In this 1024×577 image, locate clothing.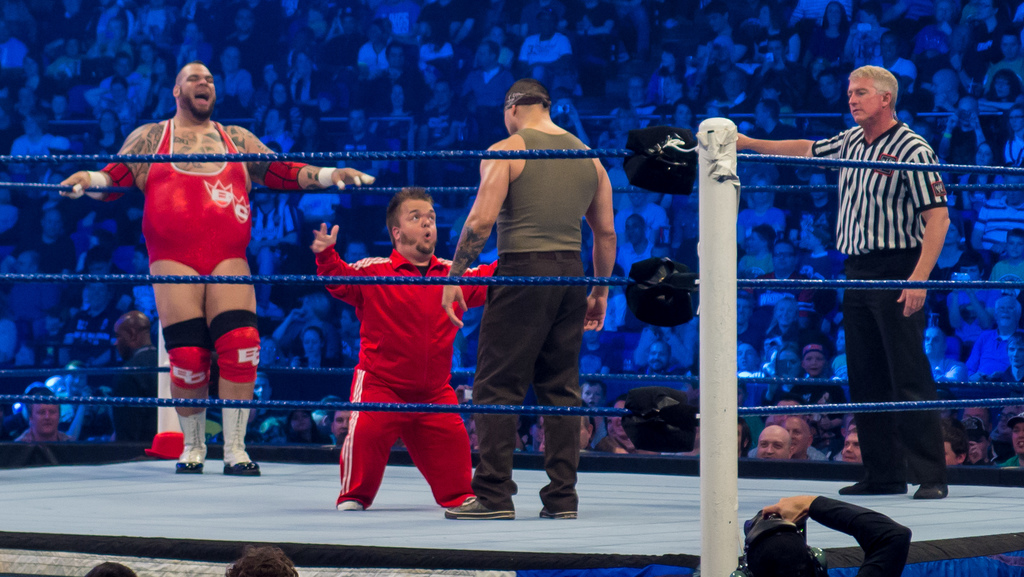
Bounding box: box(516, 23, 564, 74).
